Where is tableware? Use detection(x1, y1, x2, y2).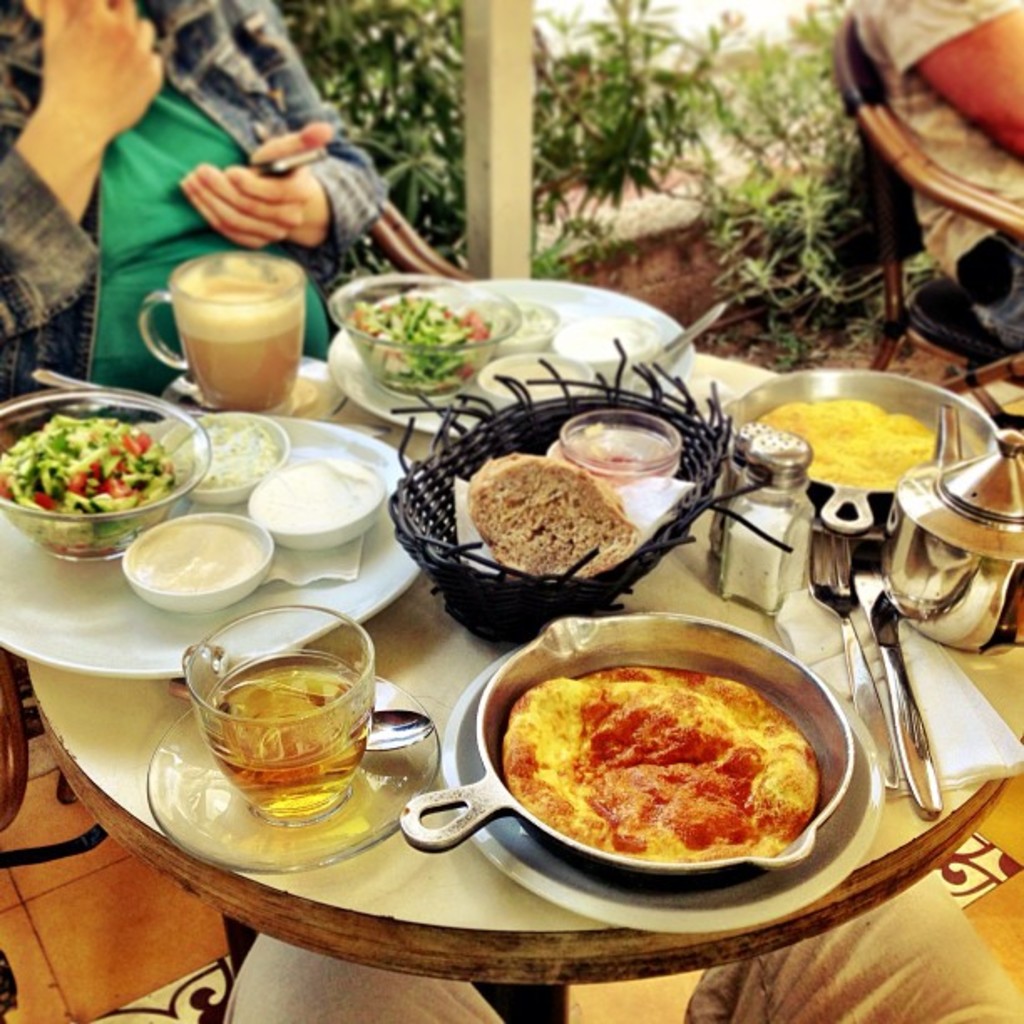
detection(162, 410, 288, 510).
